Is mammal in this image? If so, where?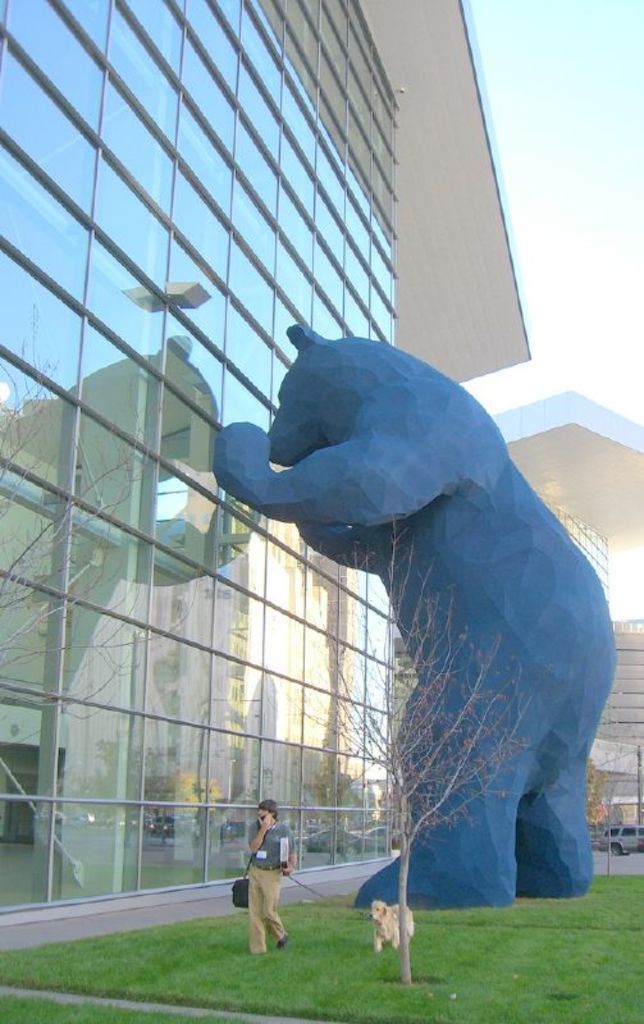
Yes, at <bbox>370, 896, 419, 954</bbox>.
